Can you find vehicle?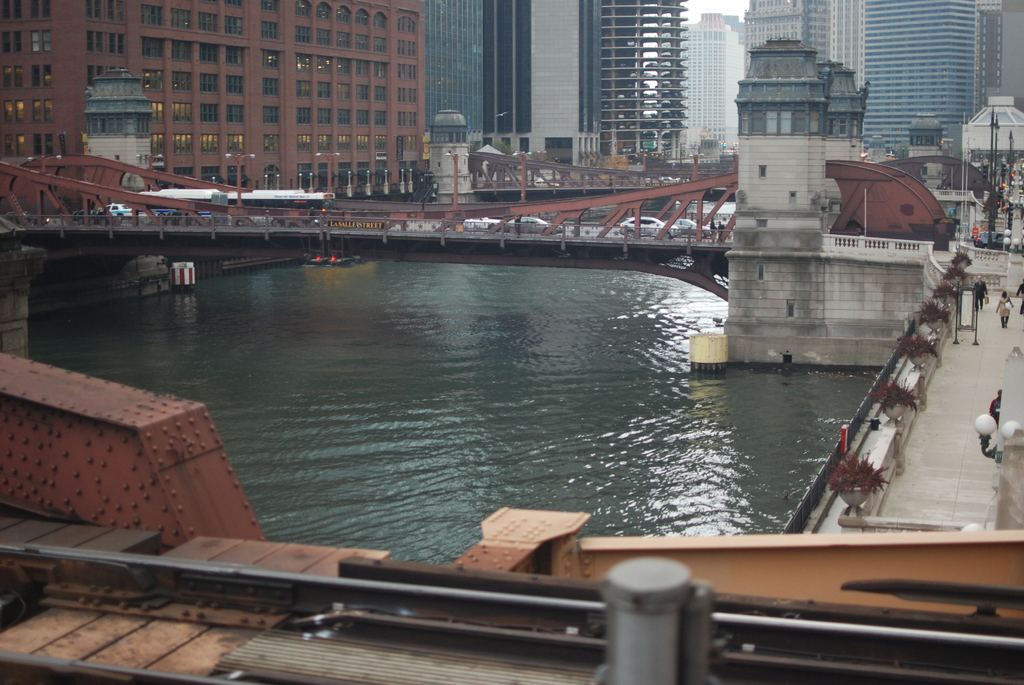
Yes, bounding box: rect(104, 200, 133, 221).
